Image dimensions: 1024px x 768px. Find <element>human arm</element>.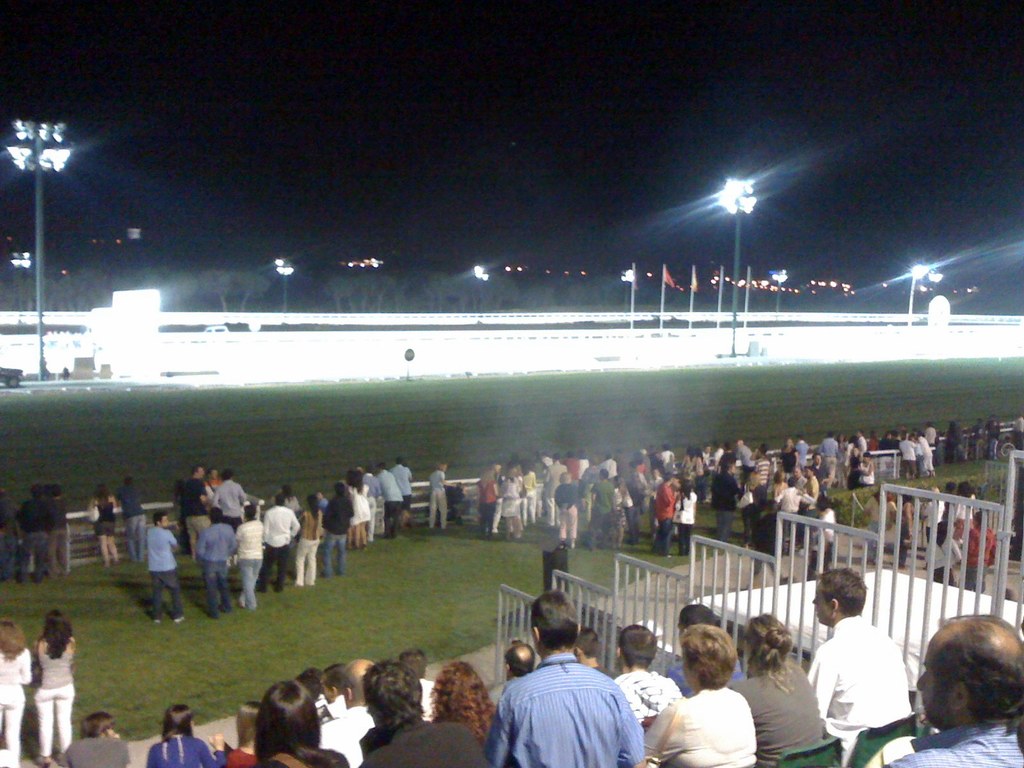
(639, 704, 685, 767).
